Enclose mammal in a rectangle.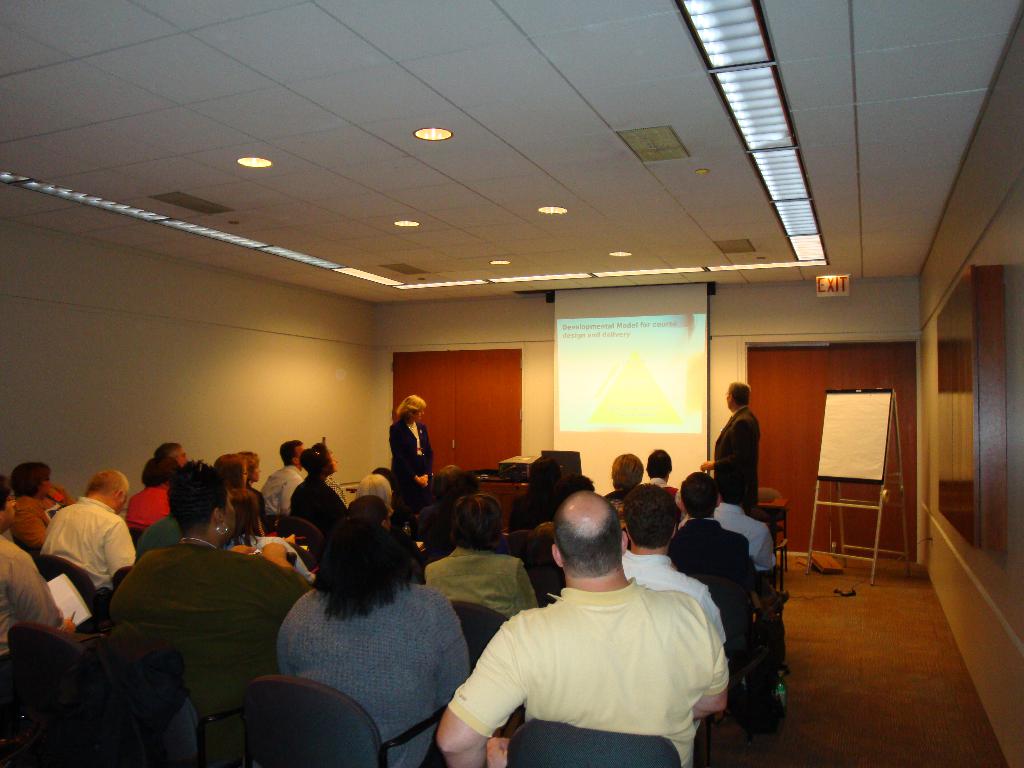
(257,436,308,532).
